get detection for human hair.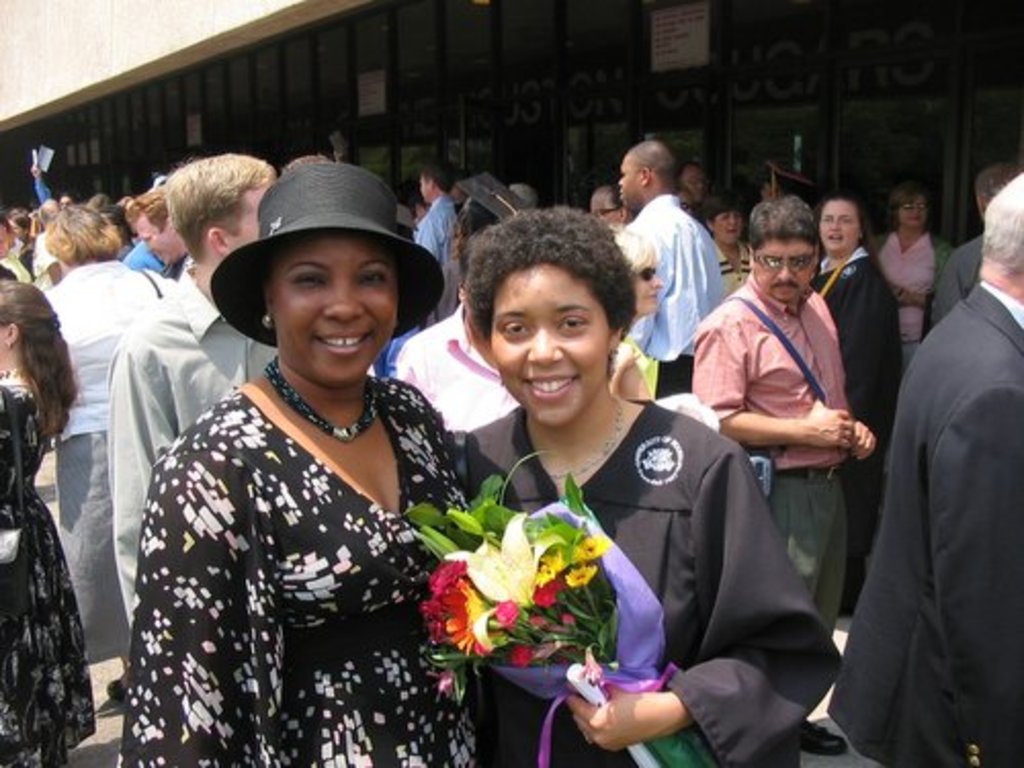
Detection: BBox(14, 211, 33, 244).
